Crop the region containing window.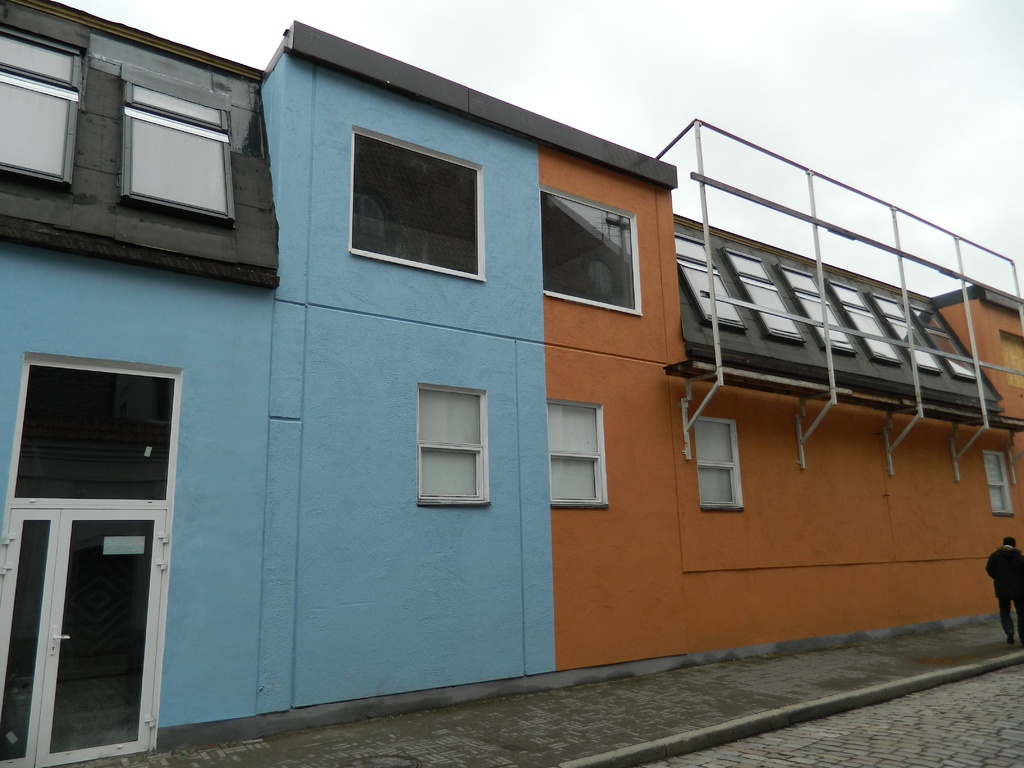
Crop region: rect(908, 303, 977, 380).
